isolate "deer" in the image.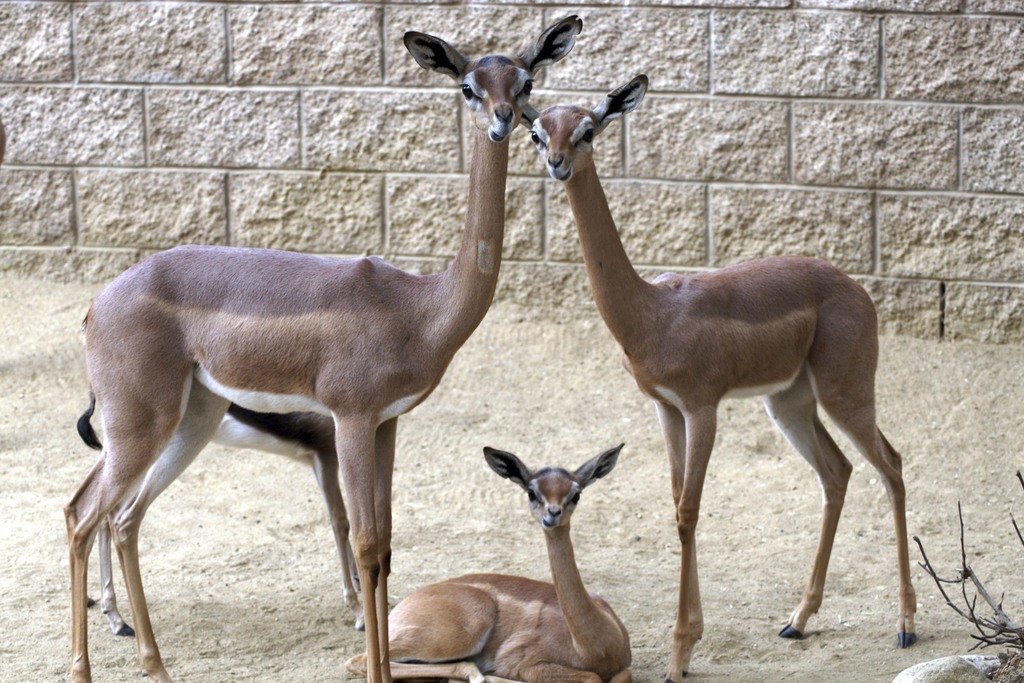
Isolated region: bbox(519, 74, 918, 682).
